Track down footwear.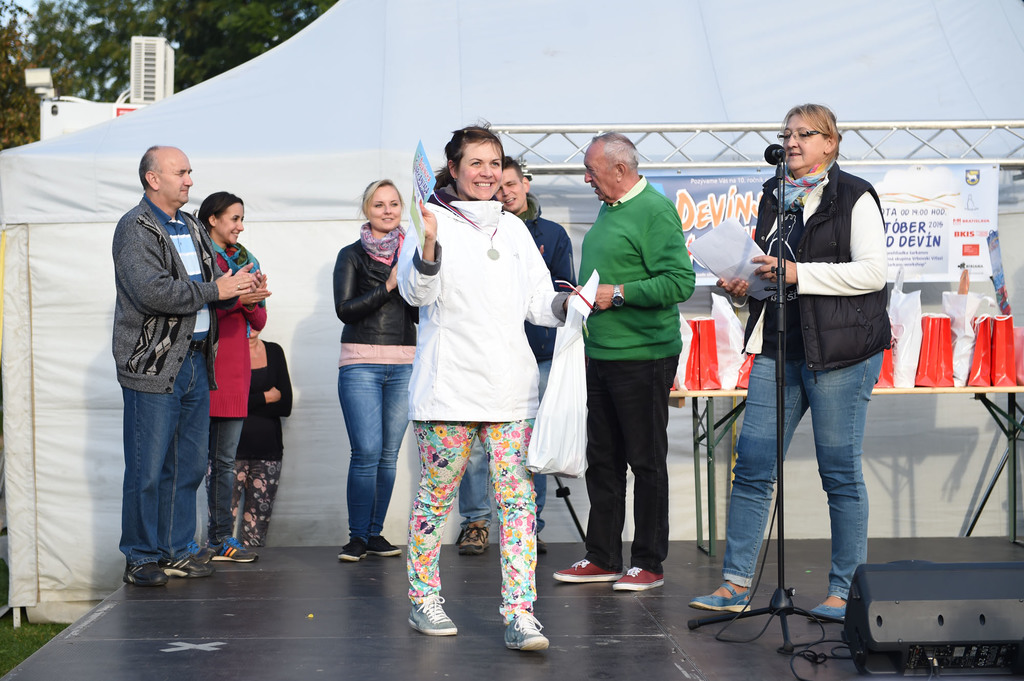
Tracked to <bbox>122, 563, 168, 587</bbox>.
